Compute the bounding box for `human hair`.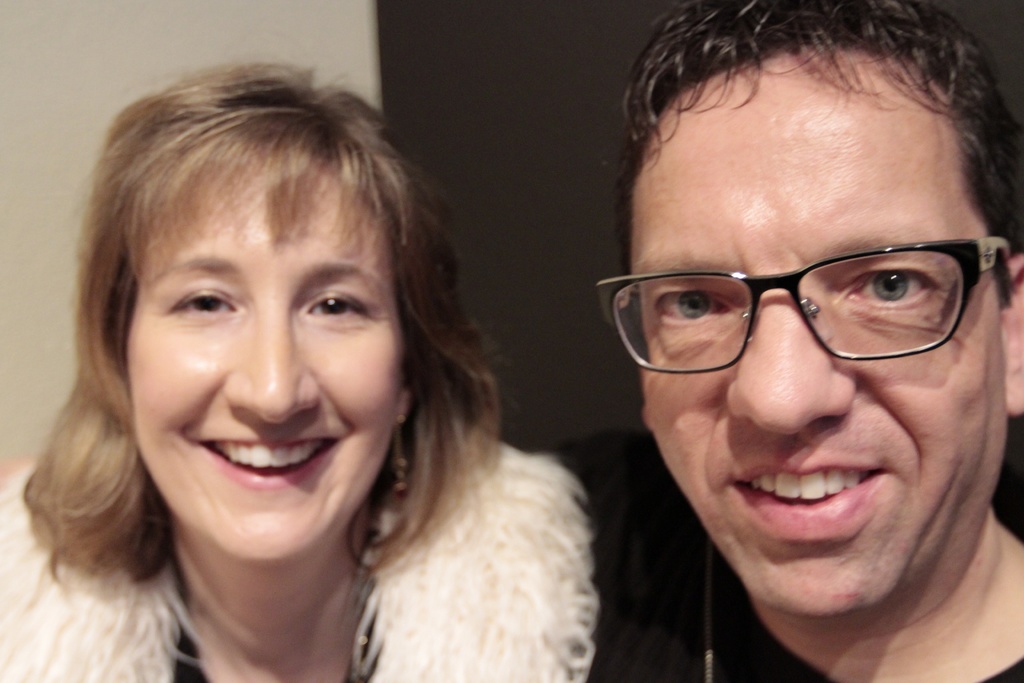
(x1=45, y1=80, x2=593, y2=645).
